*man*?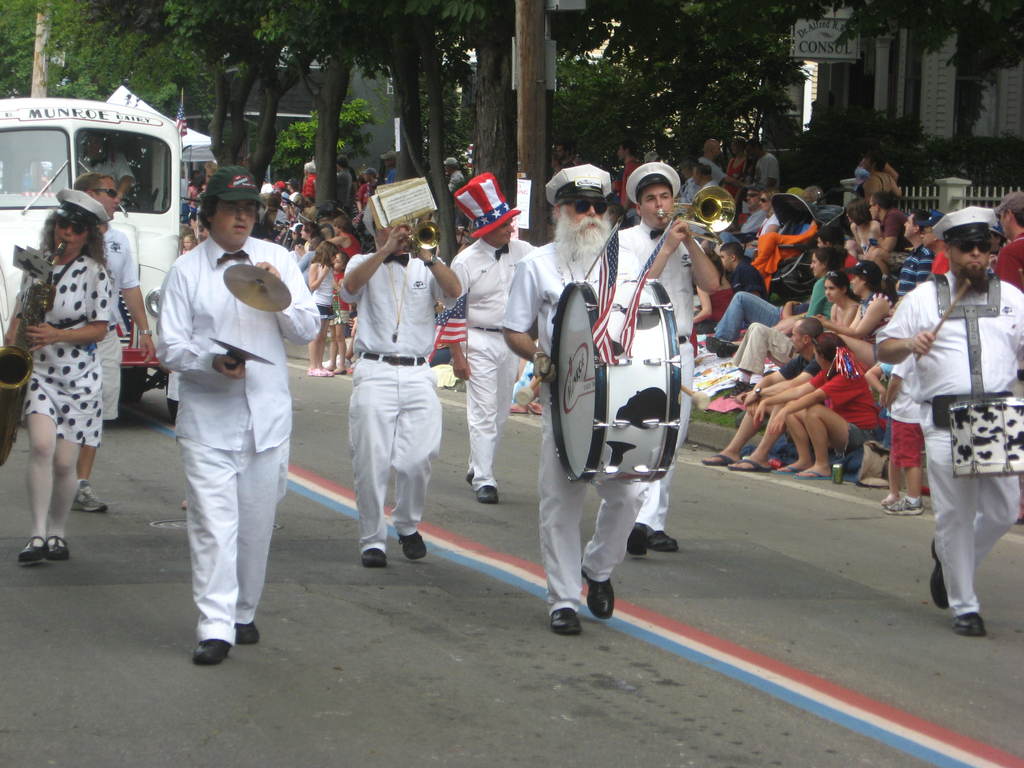
<bbox>501, 163, 649, 636</bbox>
